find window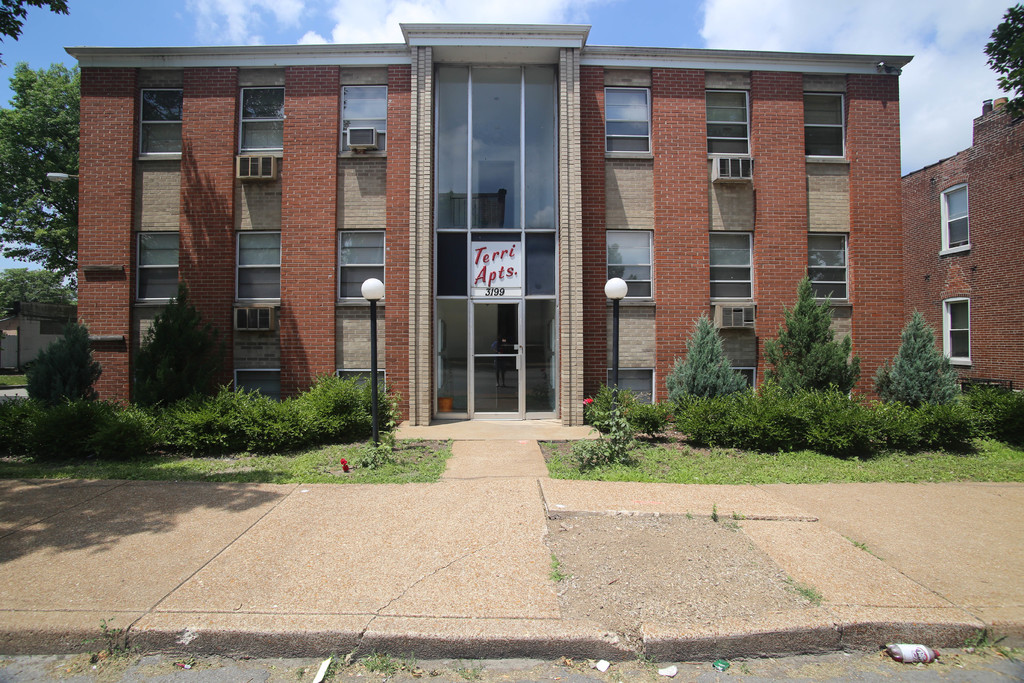
[left=709, top=233, right=754, bottom=304]
